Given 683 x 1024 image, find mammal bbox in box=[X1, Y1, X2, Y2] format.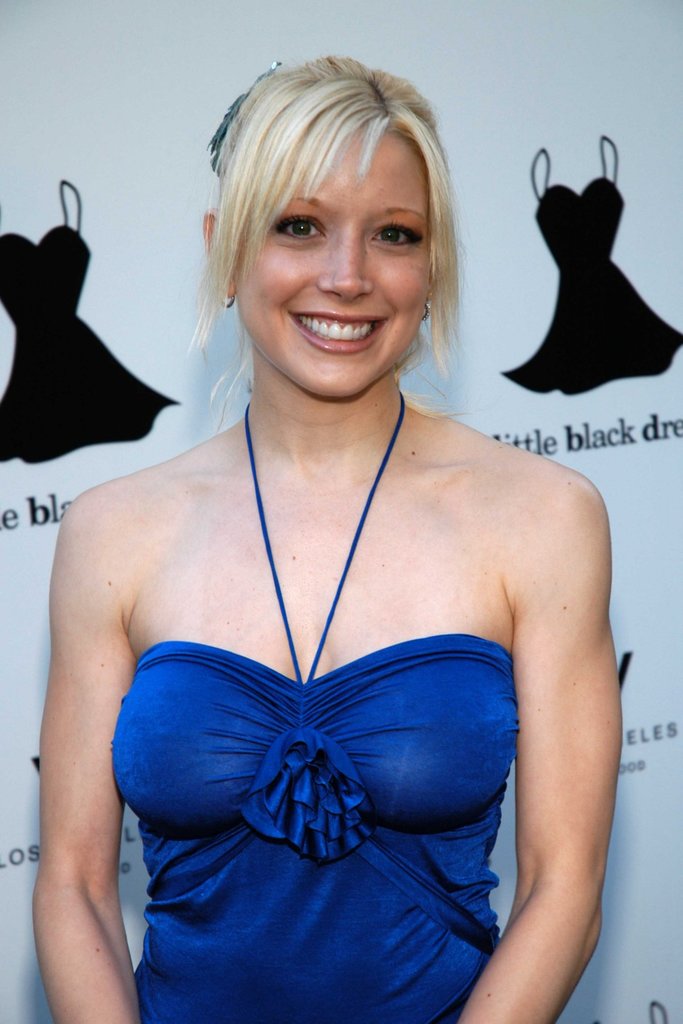
box=[39, 102, 643, 977].
